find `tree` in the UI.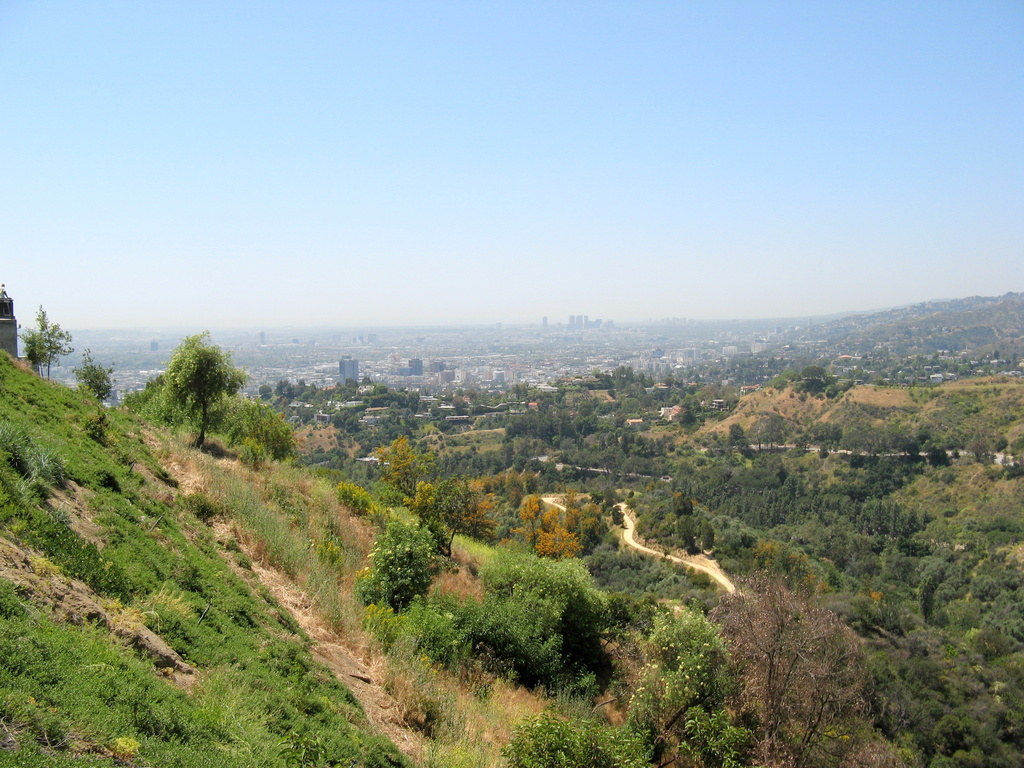
UI element at pyautogui.locateOnScreen(709, 564, 889, 767).
